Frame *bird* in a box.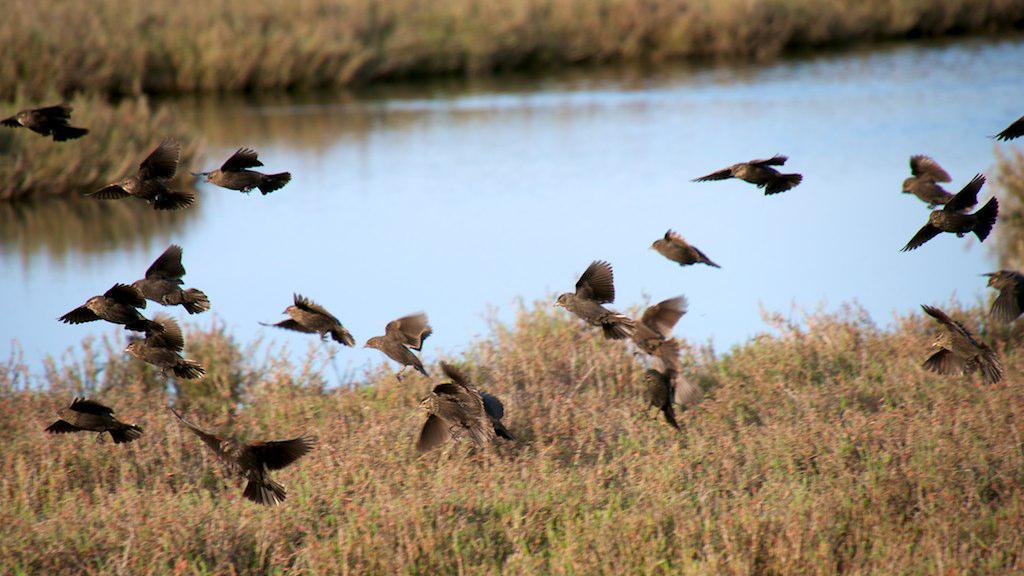
<region>991, 112, 1023, 143</region>.
